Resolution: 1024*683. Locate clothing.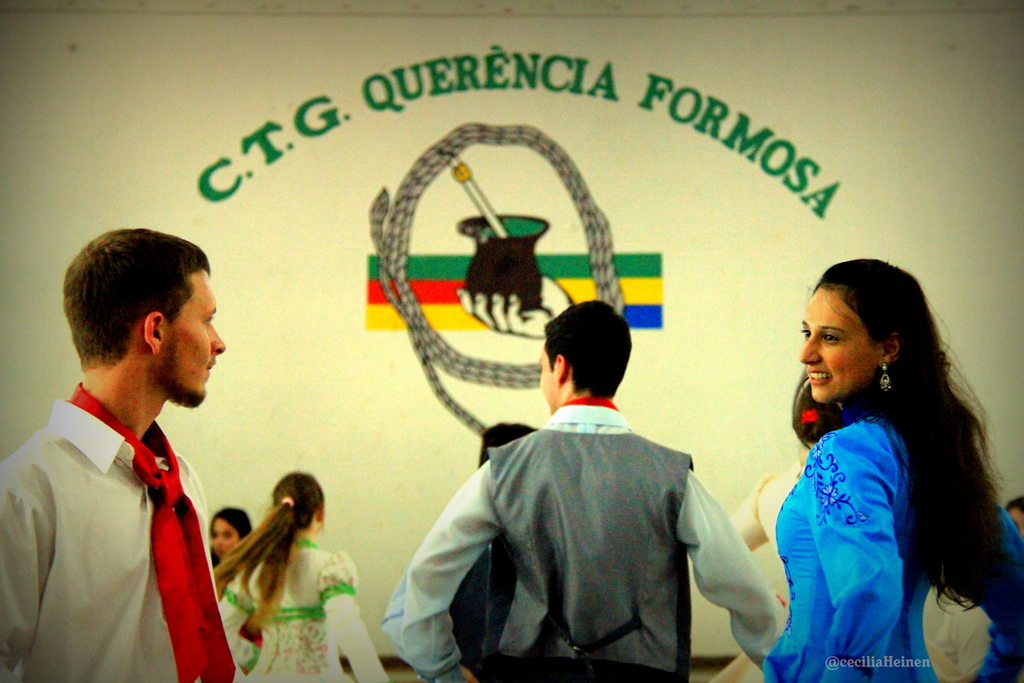
rect(380, 548, 488, 675).
